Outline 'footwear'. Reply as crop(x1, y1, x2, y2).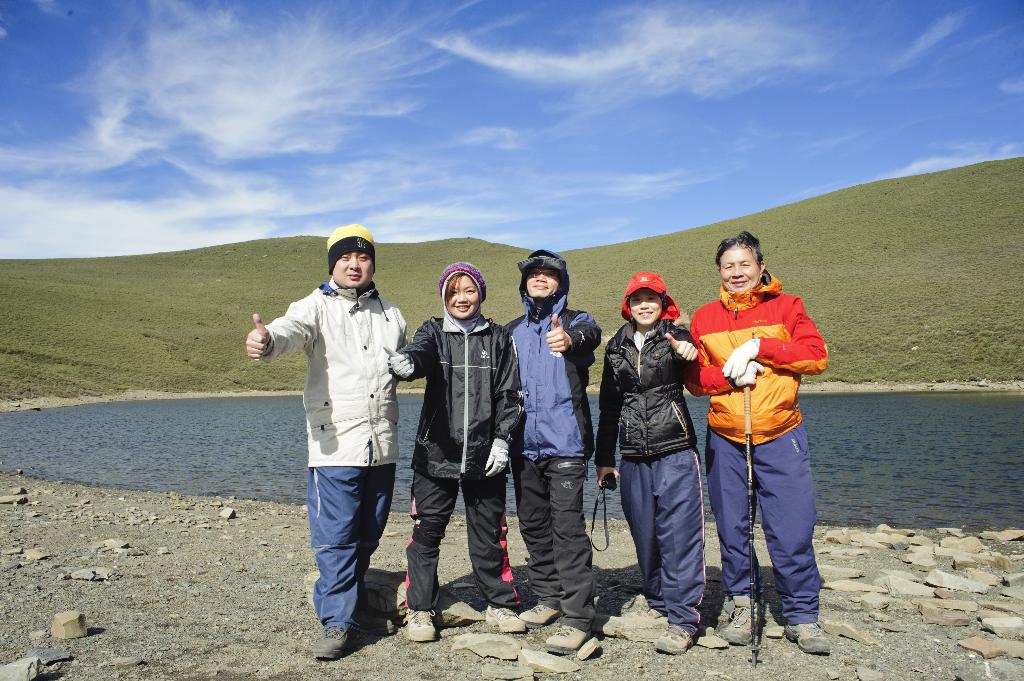
crop(308, 620, 353, 656).
